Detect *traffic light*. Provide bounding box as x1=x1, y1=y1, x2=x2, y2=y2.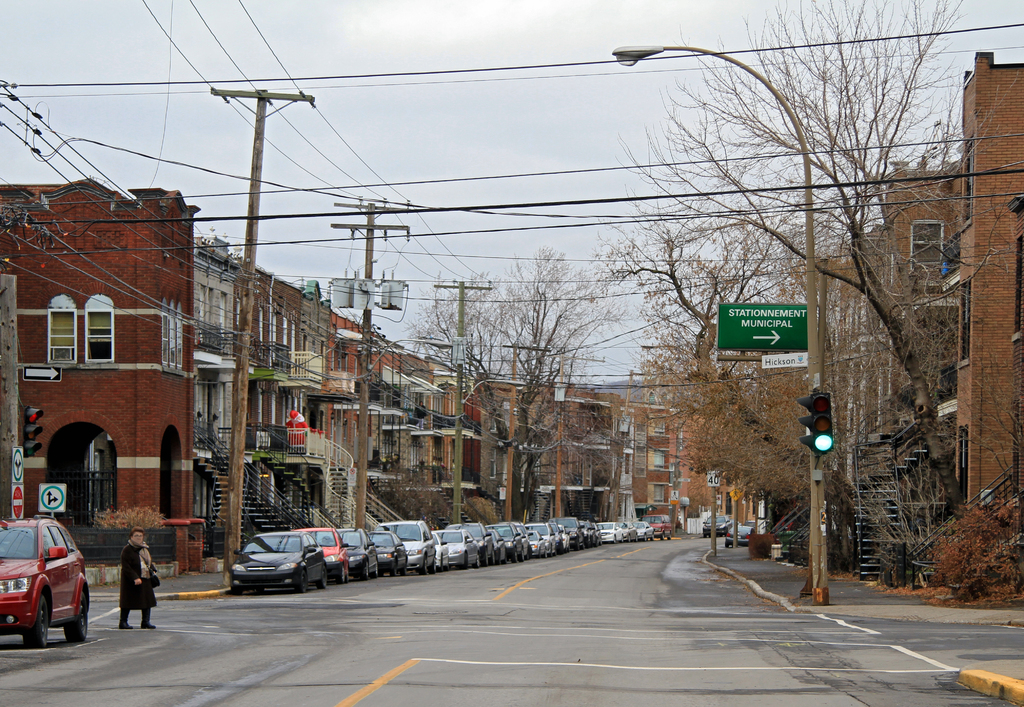
x1=24, y1=407, x2=47, y2=456.
